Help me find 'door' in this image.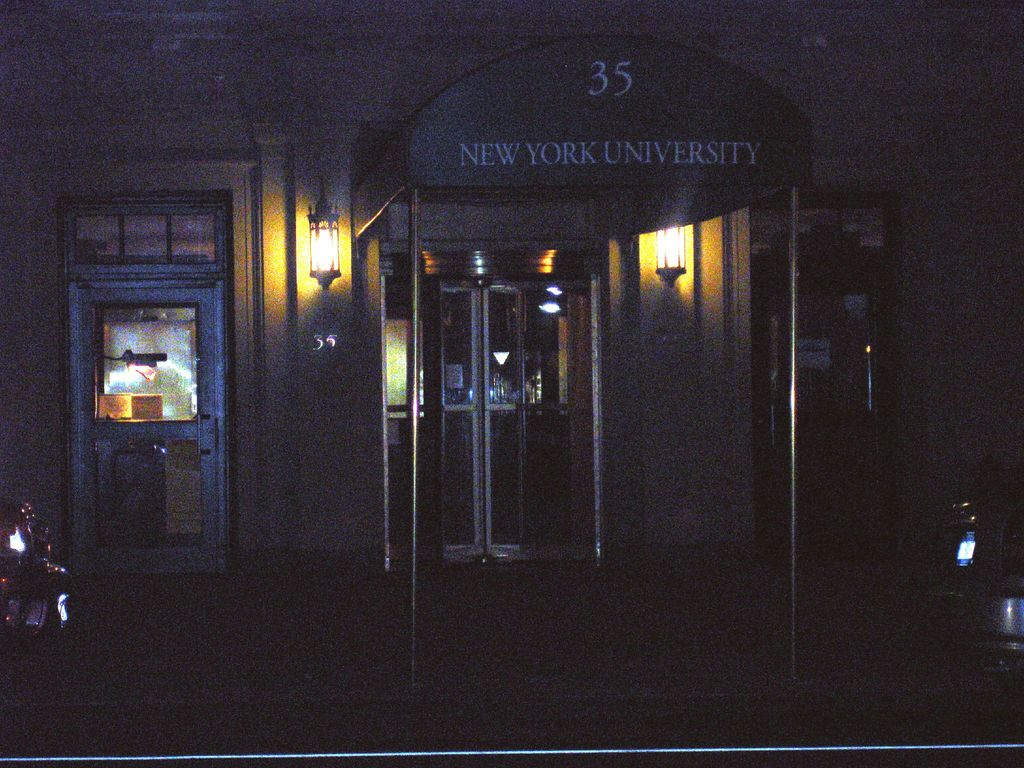
Found it: <region>371, 271, 599, 569</region>.
